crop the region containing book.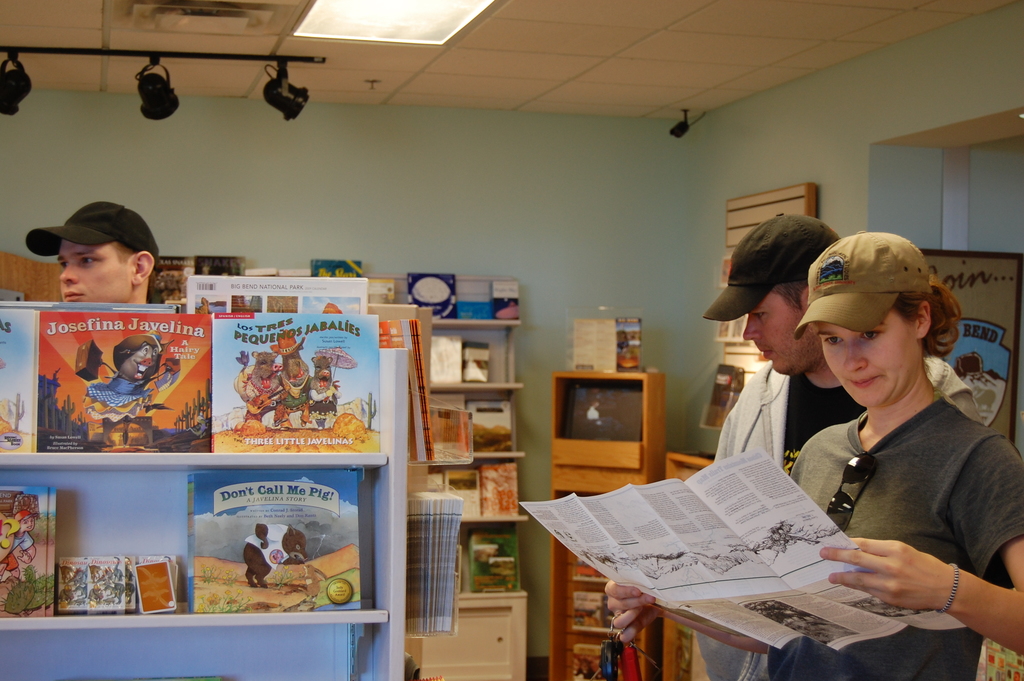
Crop region: crop(182, 472, 365, 615).
